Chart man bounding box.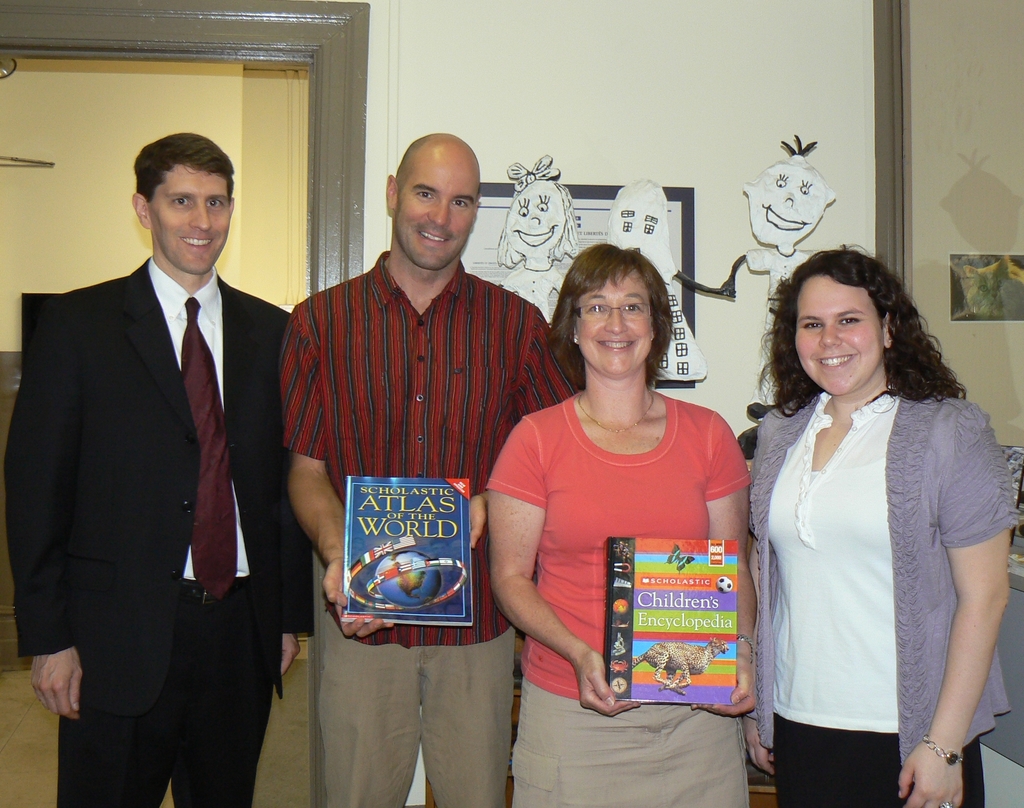
Charted: box(2, 124, 304, 807).
